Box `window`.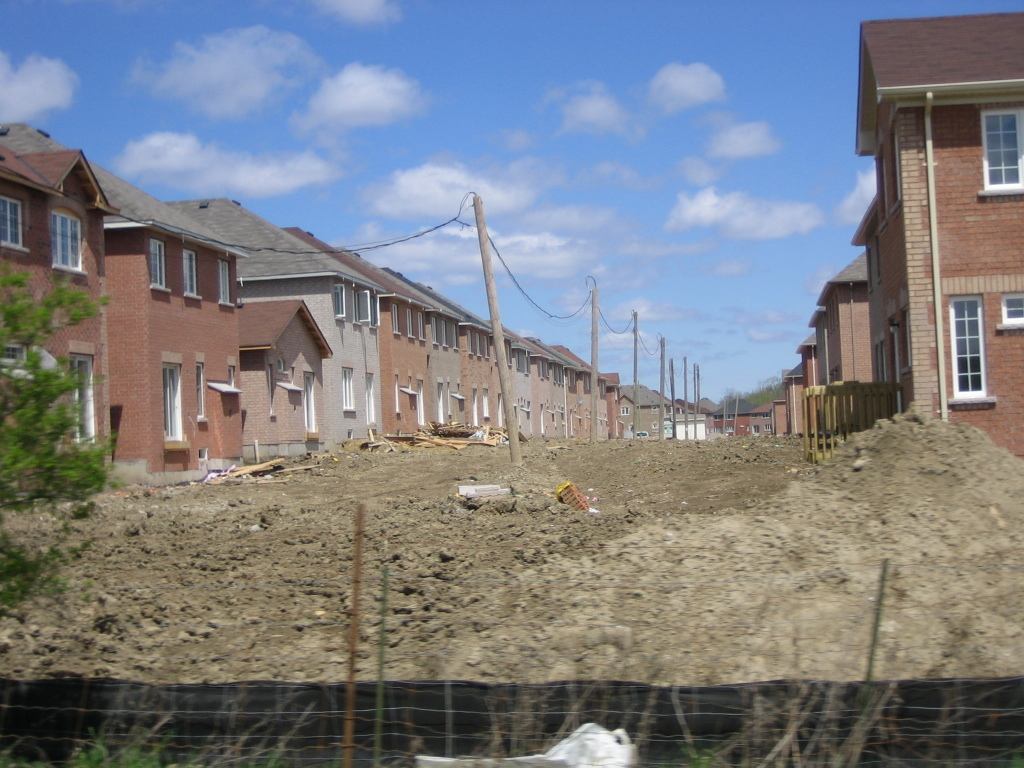
select_region(409, 370, 415, 390).
